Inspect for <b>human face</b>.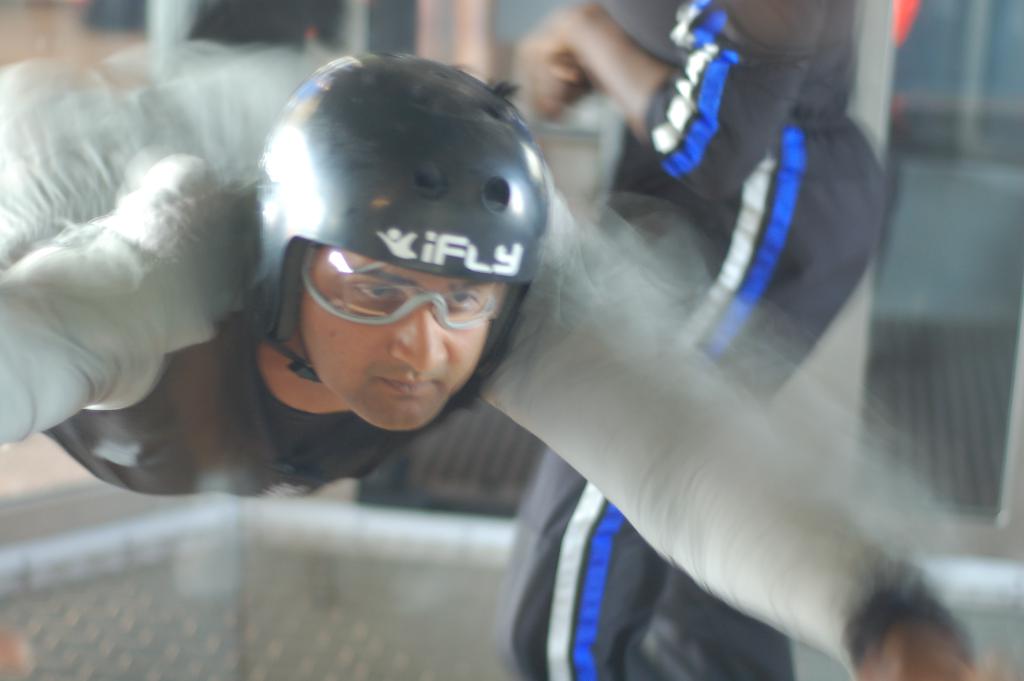
Inspection: region(299, 258, 503, 432).
